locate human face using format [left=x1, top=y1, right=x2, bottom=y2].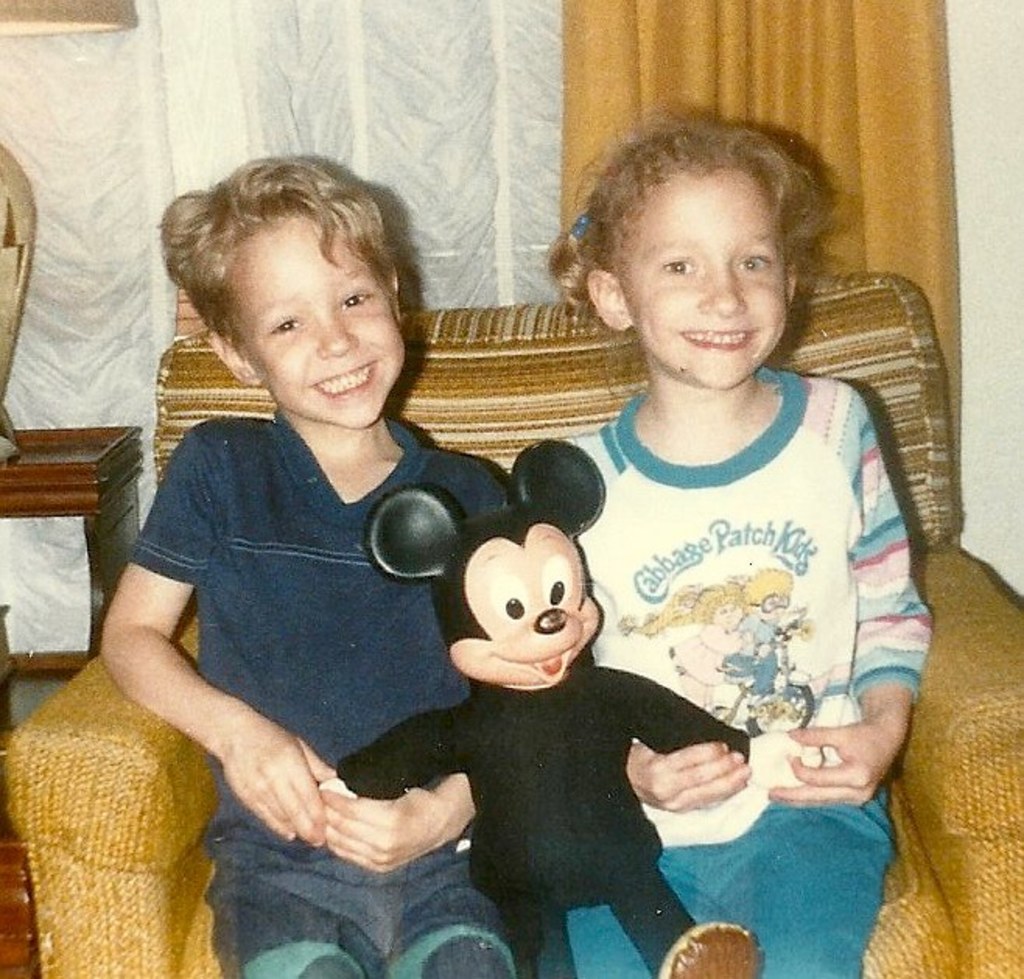
[left=713, top=602, right=741, bottom=632].
